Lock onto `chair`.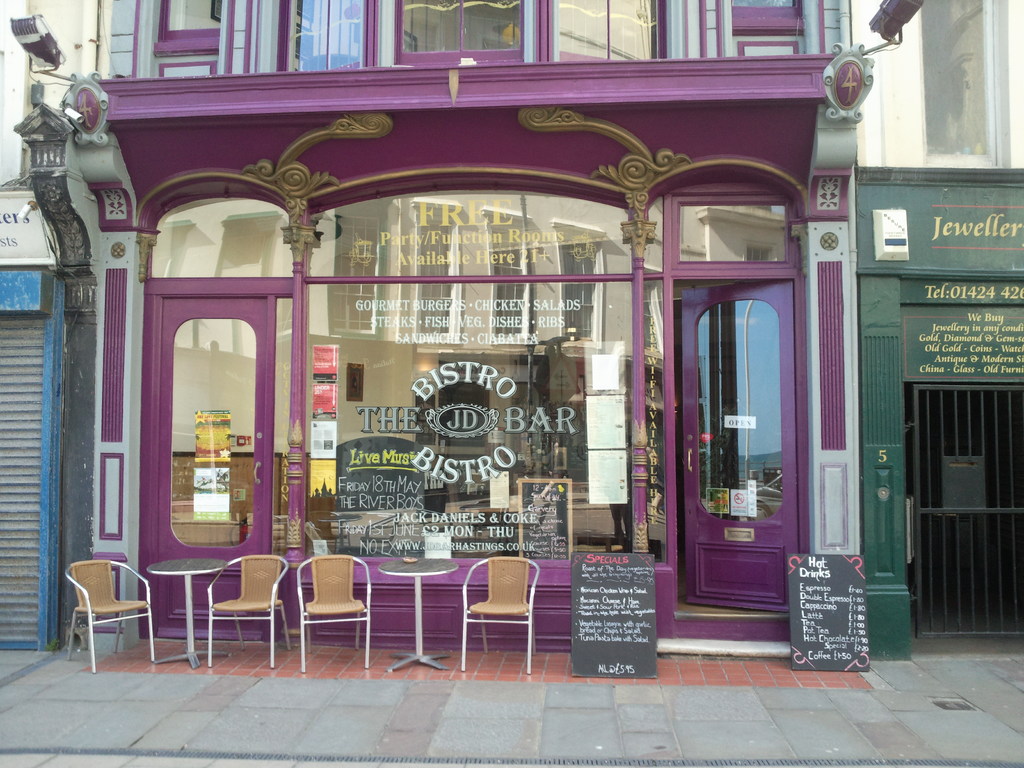
Locked: x1=293, y1=552, x2=372, y2=676.
